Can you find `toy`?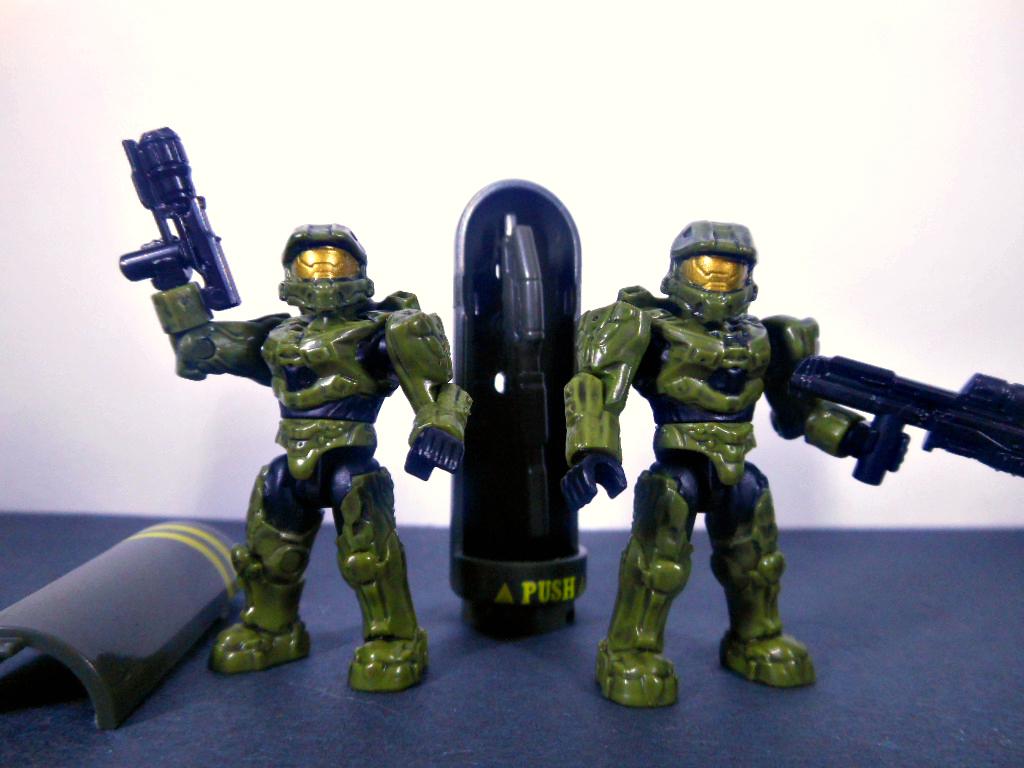
Yes, bounding box: detection(454, 189, 595, 605).
